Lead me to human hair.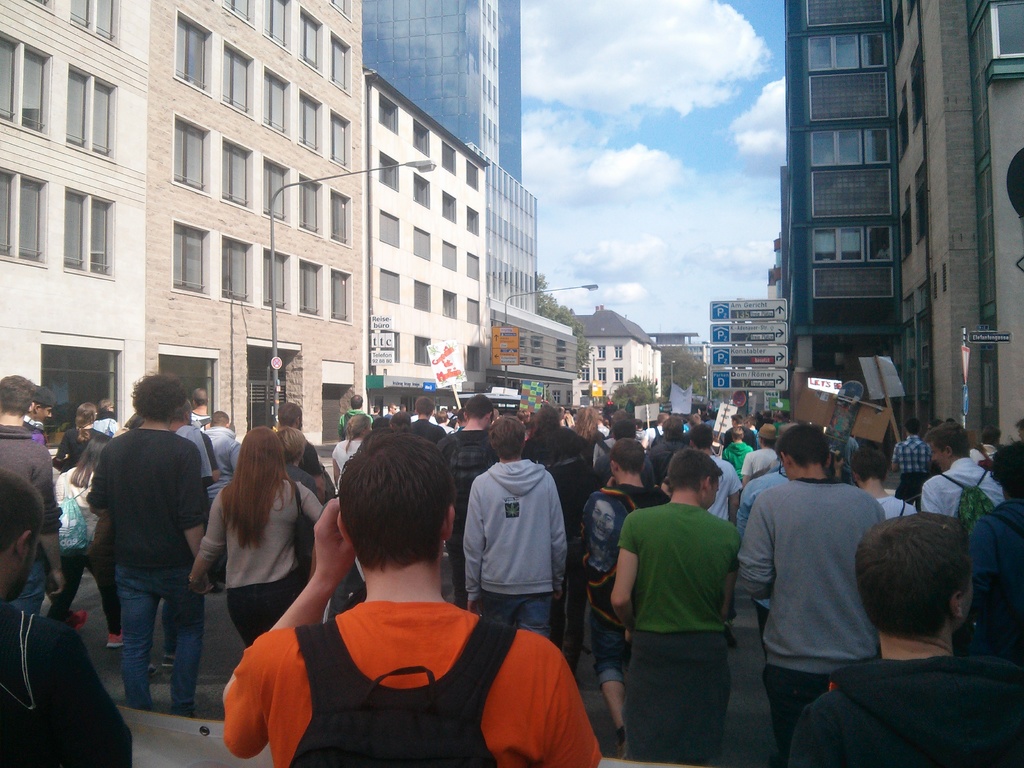
Lead to 390:410:413:435.
